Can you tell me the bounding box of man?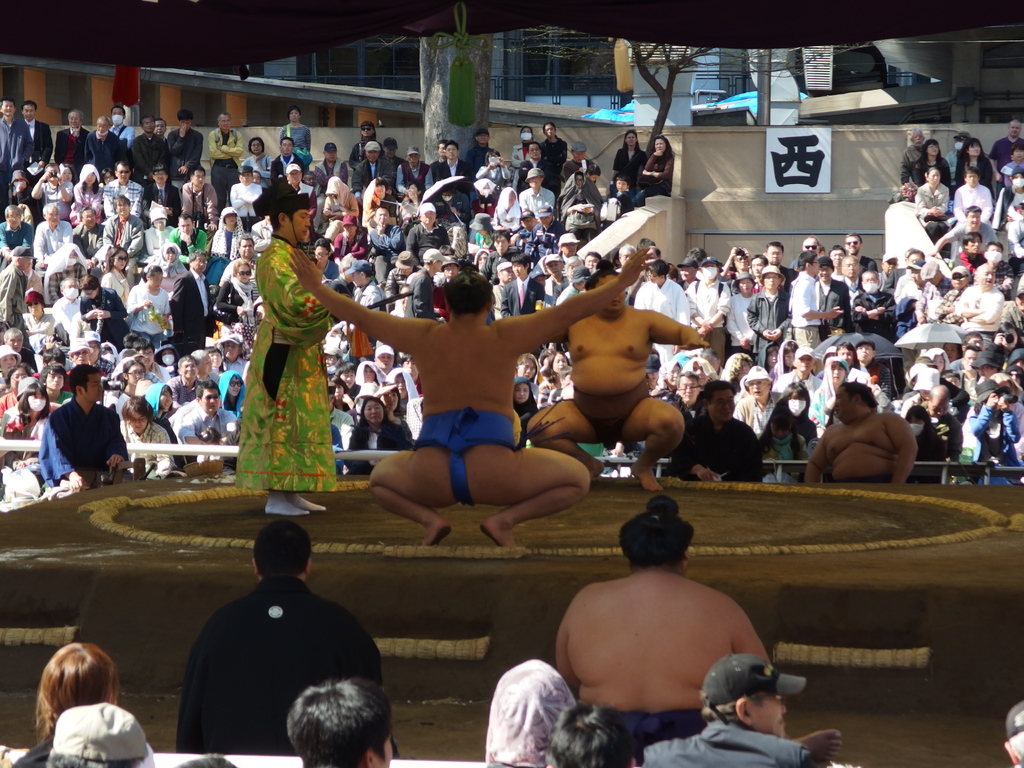
locate(543, 699, 641, 767).
